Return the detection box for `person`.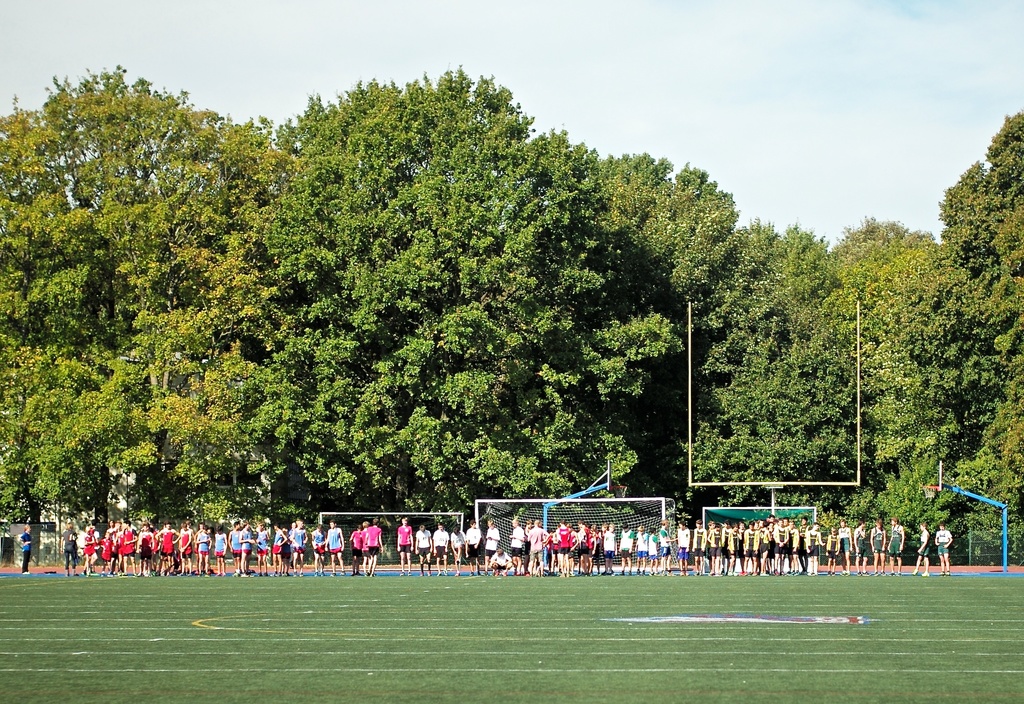
select_region(911, 523, 930, 577).
